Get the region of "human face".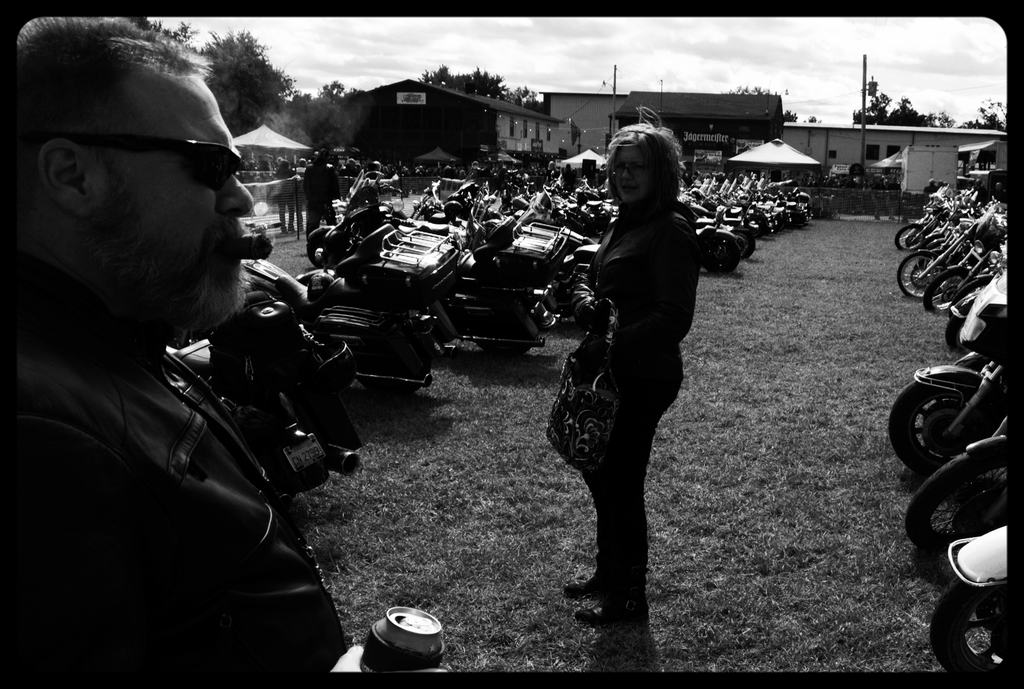
bbox=(616, 145, 650, 206).
